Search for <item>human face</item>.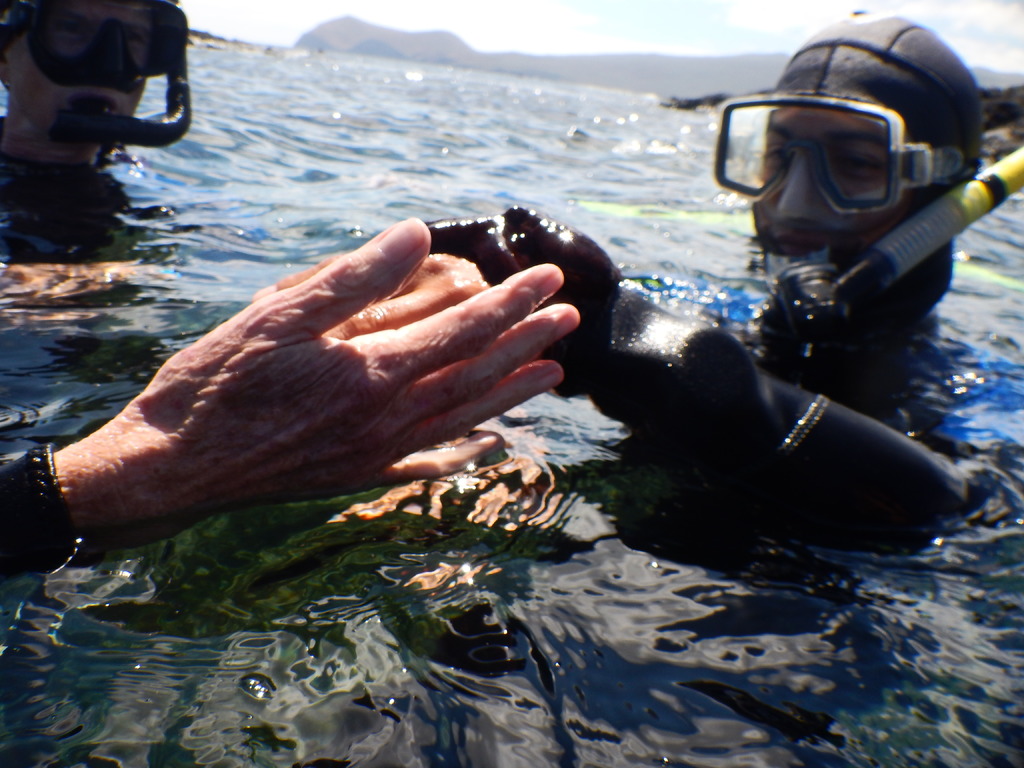
Found at detection(710, 68, 943, 262).
